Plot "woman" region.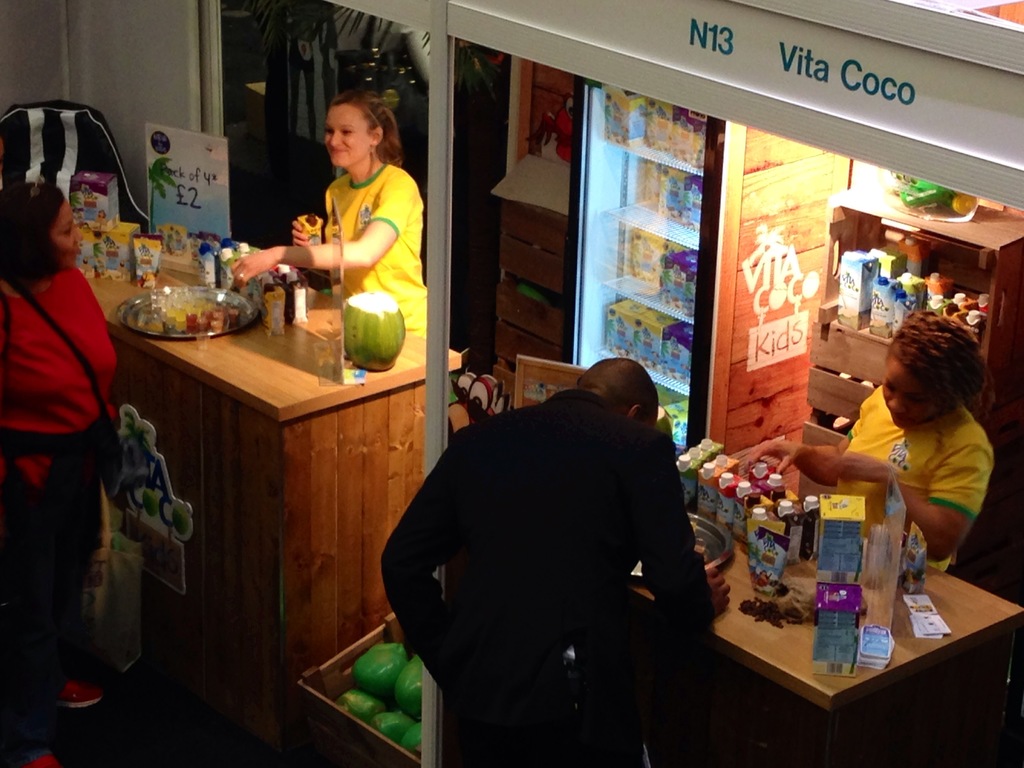
Plotted at locate(813, 300, 1012, 598).
